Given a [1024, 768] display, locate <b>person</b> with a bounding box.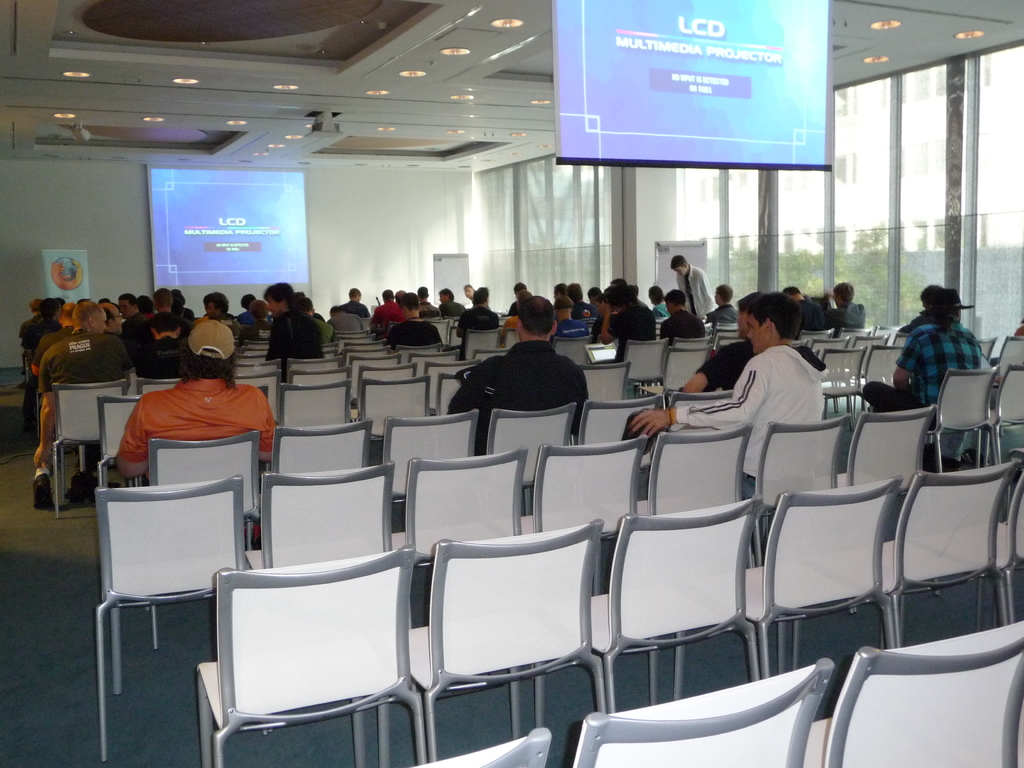
Located: [x1=100, y1=300, x2=124, y2=344].
